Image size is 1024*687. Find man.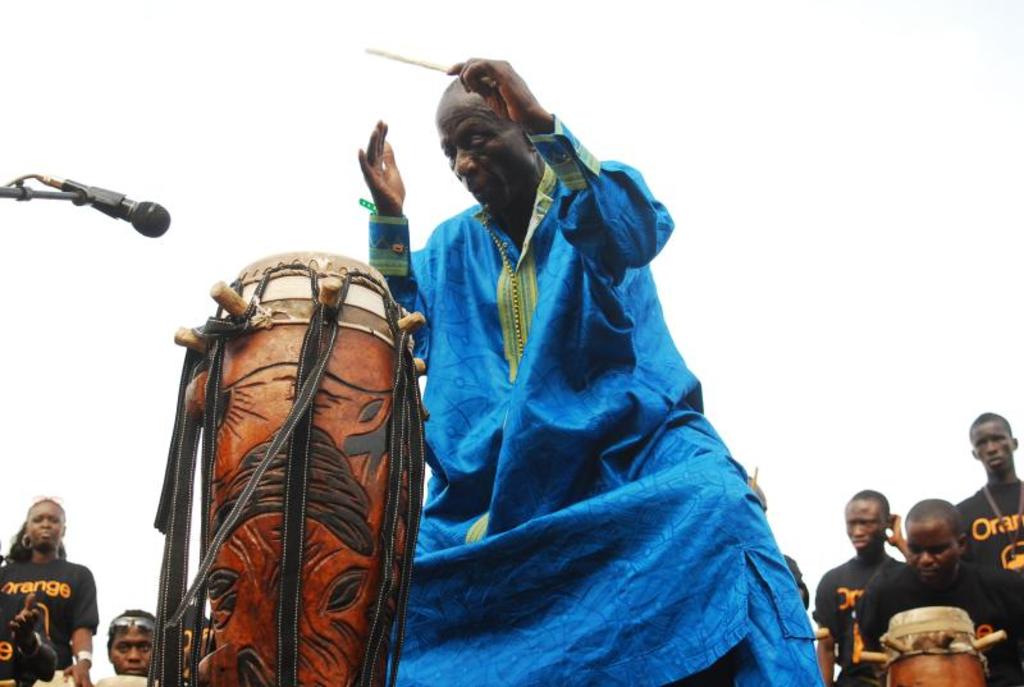
812, 485, 914, 686.
